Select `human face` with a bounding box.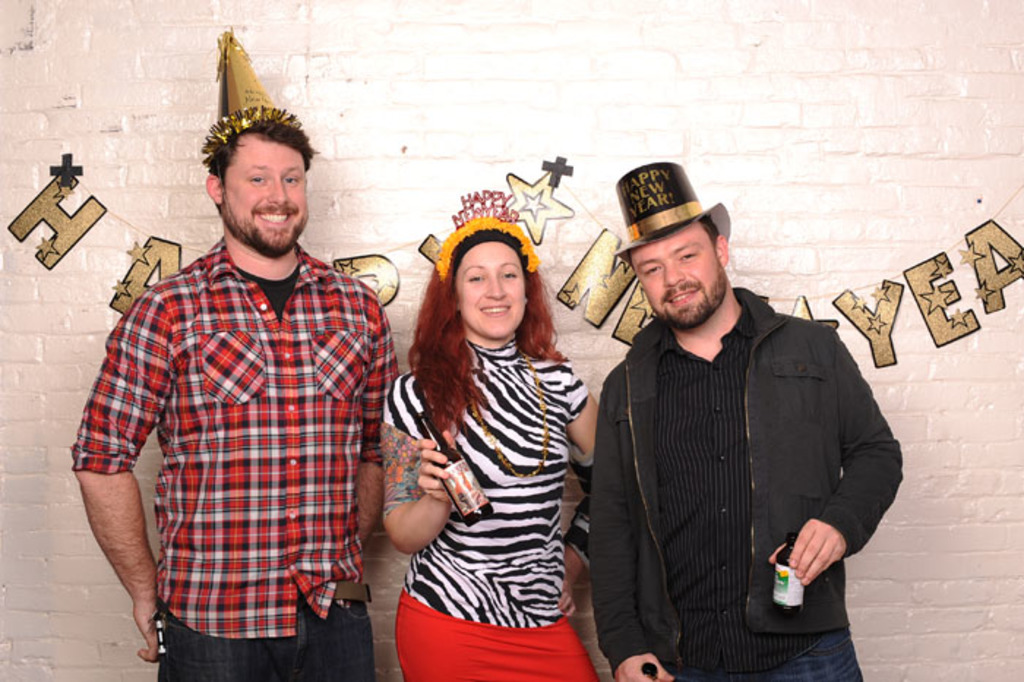
bbox=(455, 240, 519, 342).
